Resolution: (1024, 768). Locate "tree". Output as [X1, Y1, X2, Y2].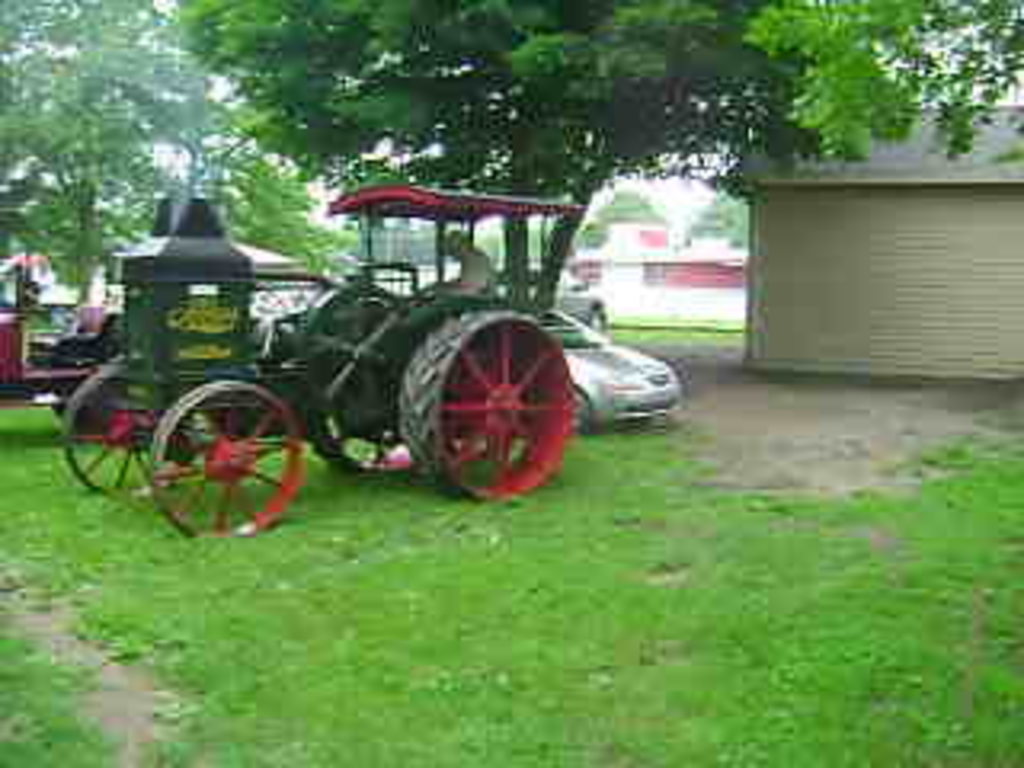
[739, 0, 1021, 163].
